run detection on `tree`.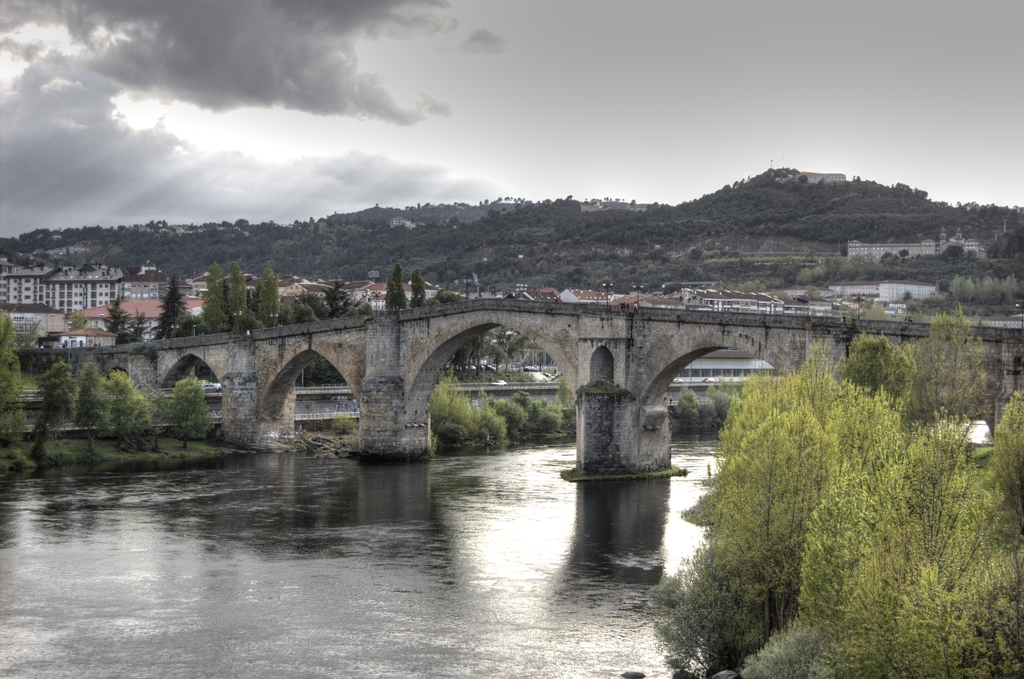
Result: box(100, 291, 143, 336).
